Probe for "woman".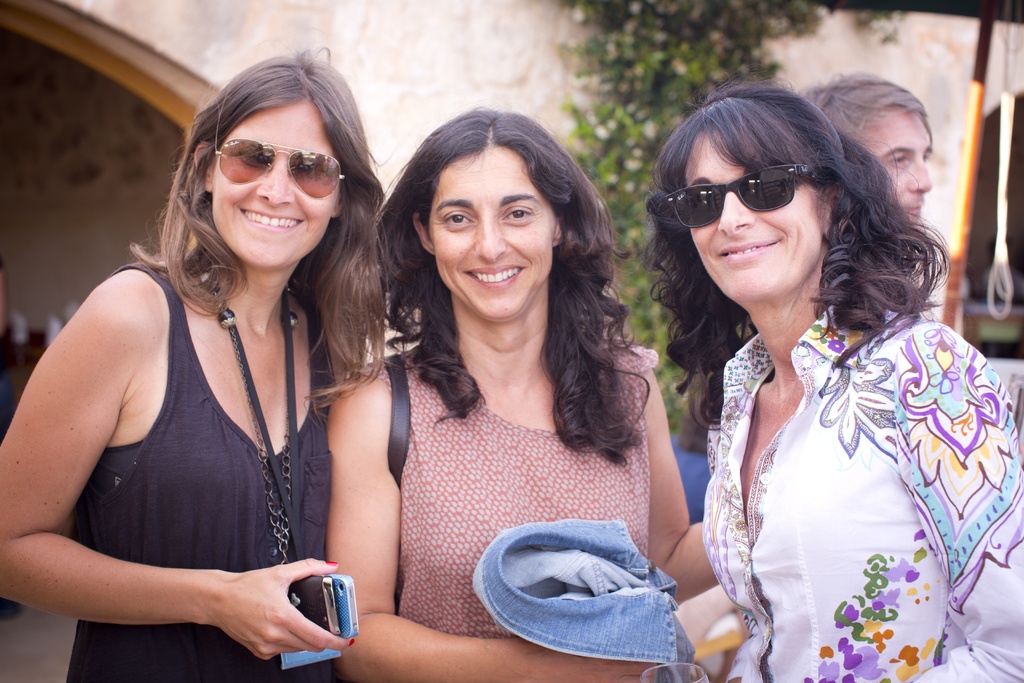
Probe result: [left=320, top=105, right=716, bottom=682].
